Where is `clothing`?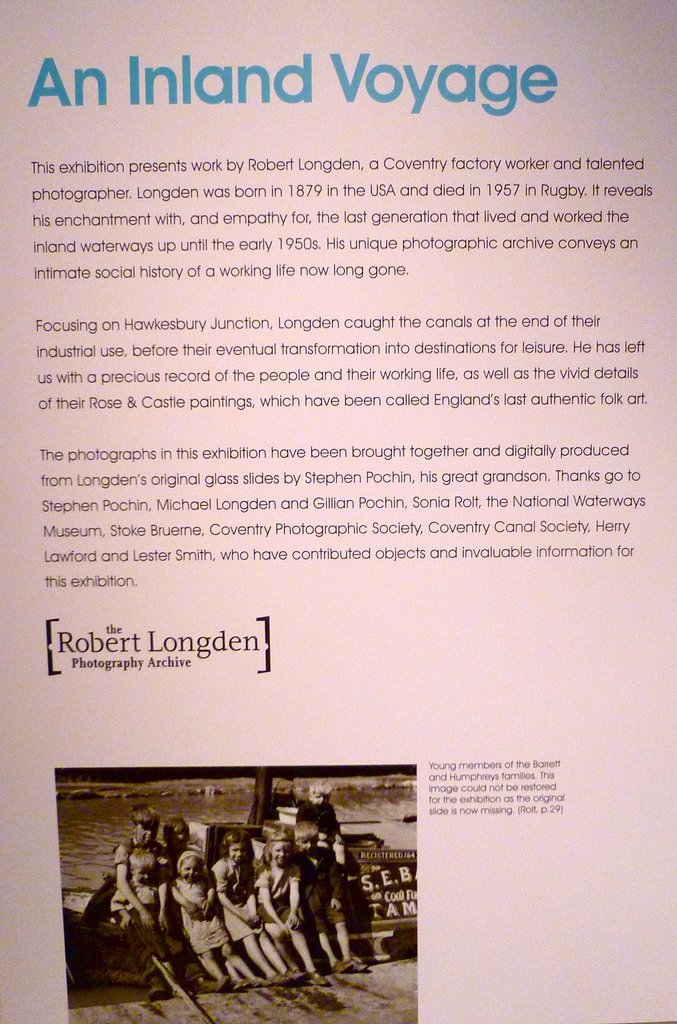
locate(269, 869, 302, 927).
